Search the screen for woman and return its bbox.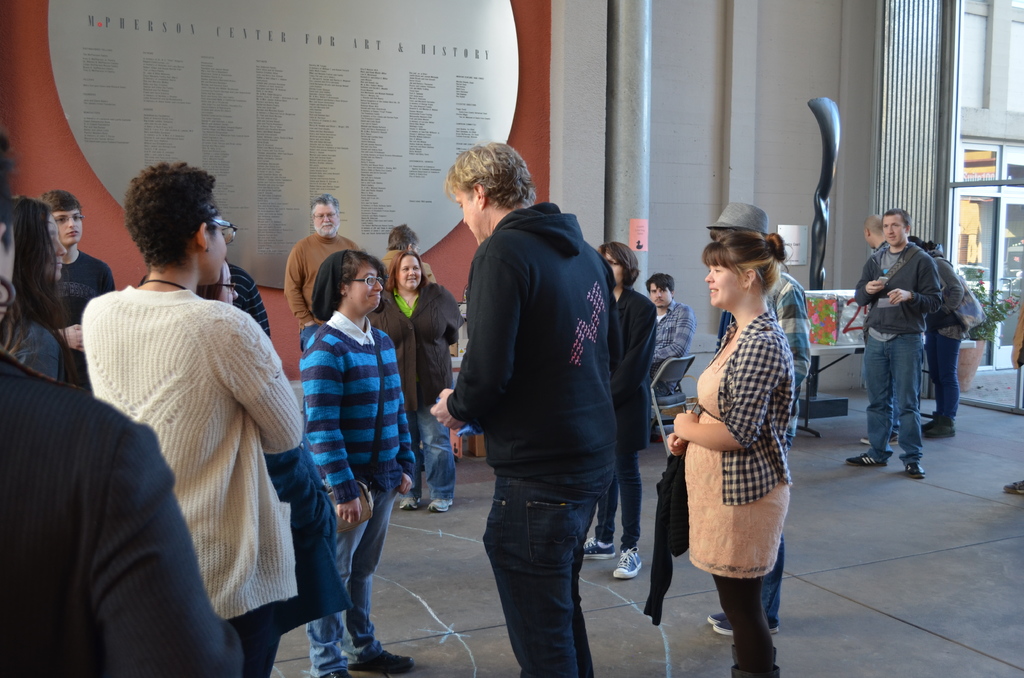
Found: crop(366, 248, 465, 512).
